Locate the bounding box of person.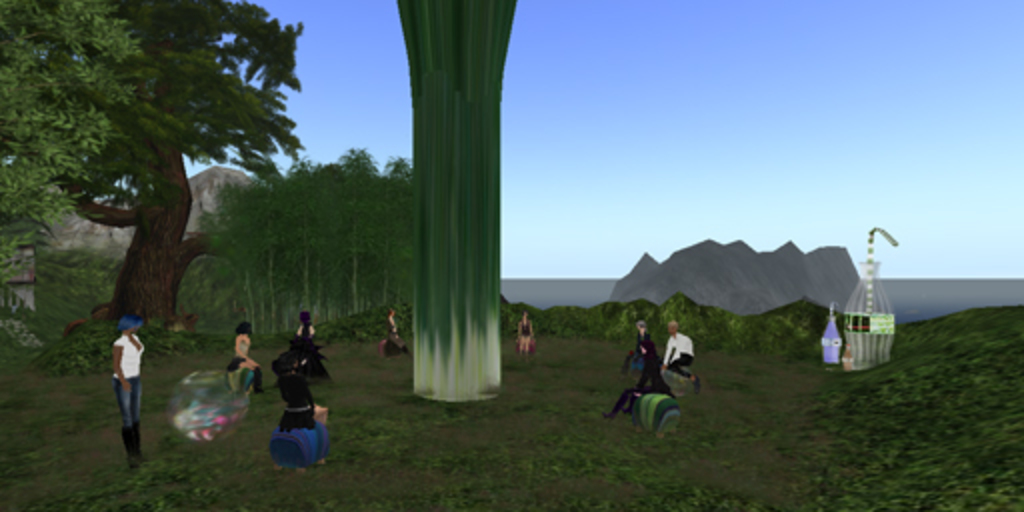
Bounding box: [516,310,534,358].
